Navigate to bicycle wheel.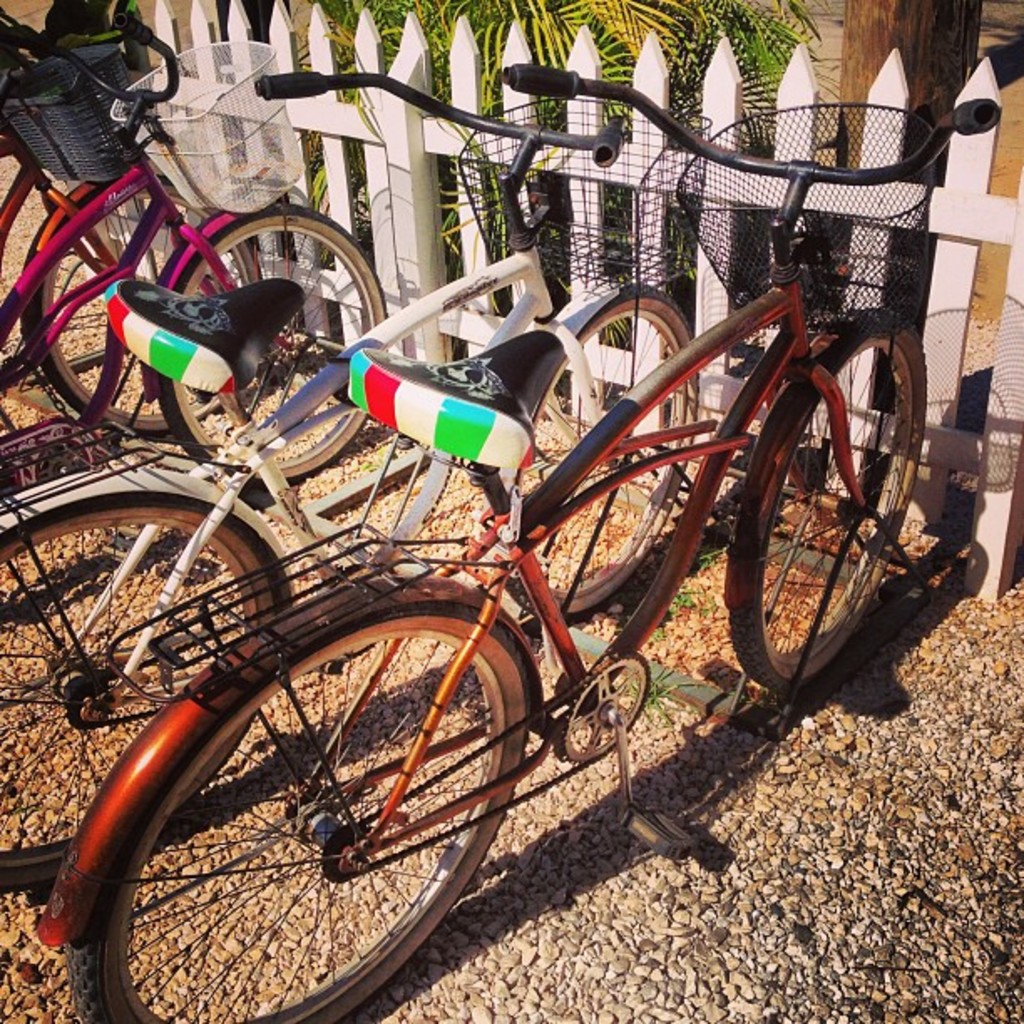
Navigation target: box(731, 308, 927, 691).
